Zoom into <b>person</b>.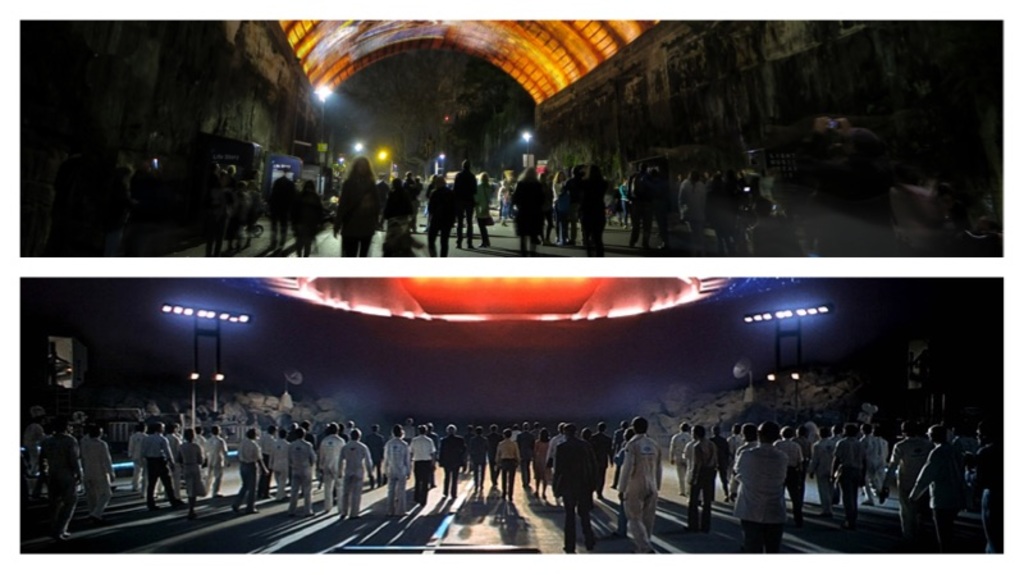
Zoom target: (851, 420, 887, 506).
